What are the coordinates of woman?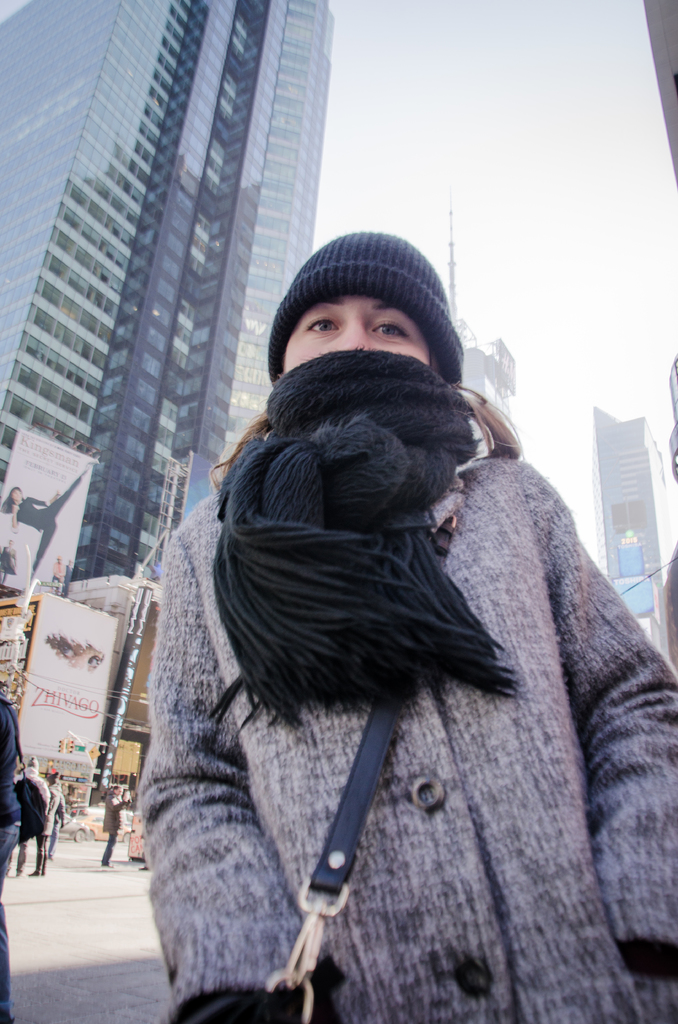
box(133, 228, 677, 1023).
